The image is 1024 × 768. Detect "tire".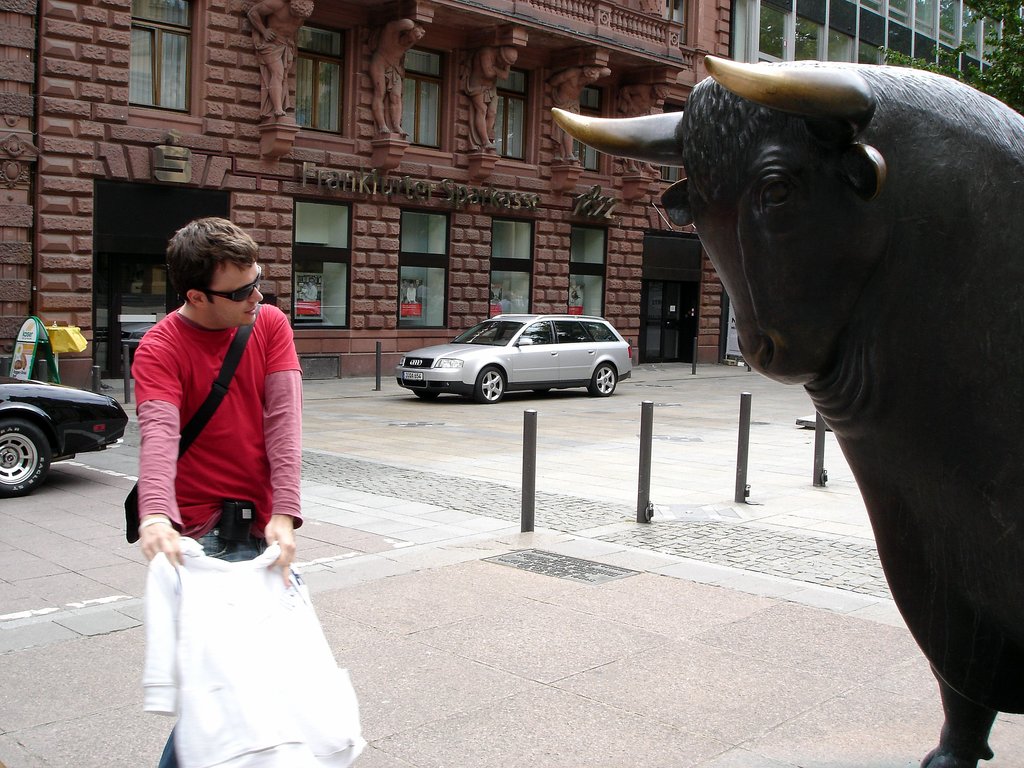
Detection: bbox(476, 364, 504, 404).
